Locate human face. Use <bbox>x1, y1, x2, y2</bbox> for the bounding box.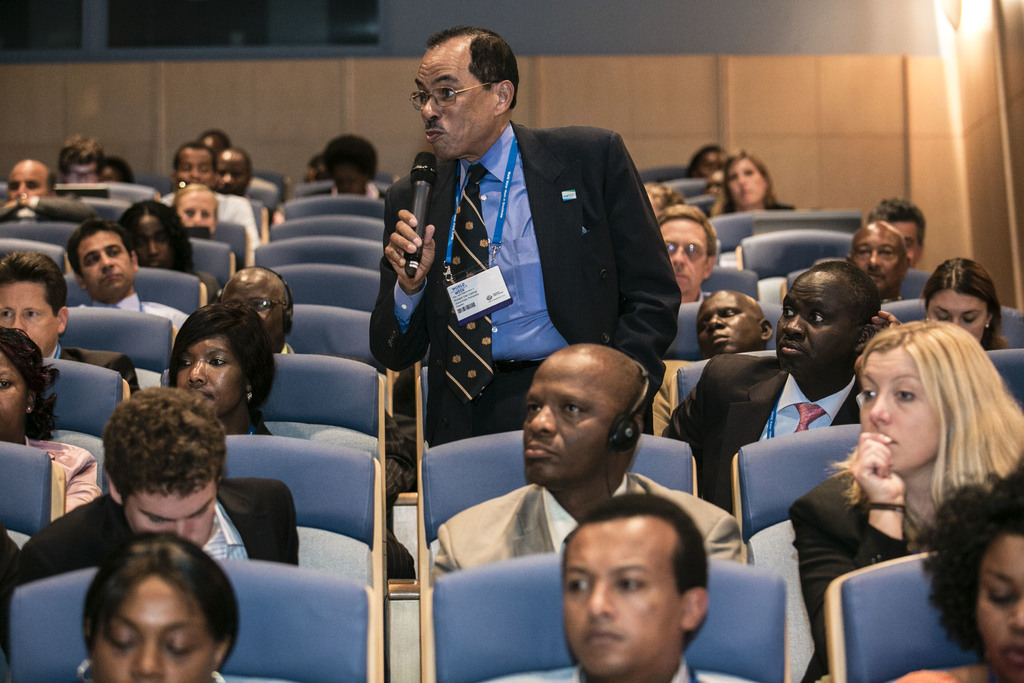
<bbox>653, 210, 712, 295</bbox>.
